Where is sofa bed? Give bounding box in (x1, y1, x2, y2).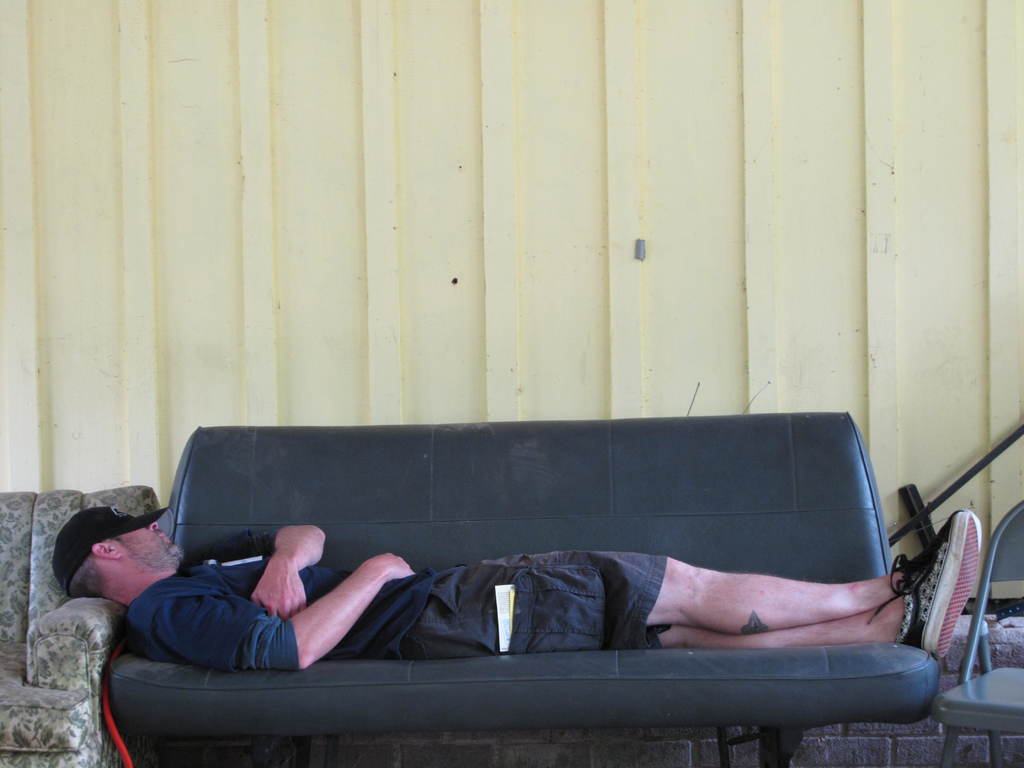
(100, 418, 939, 762).
